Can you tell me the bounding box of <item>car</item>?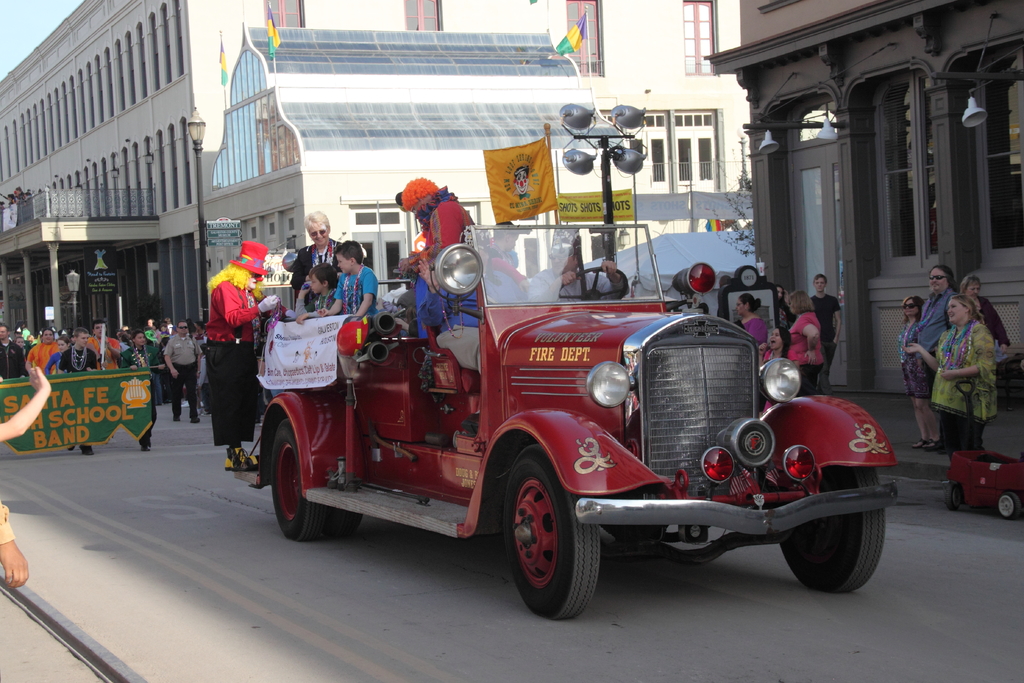
pyautogui.locateOnScreen(242, 228, 915, 624).
